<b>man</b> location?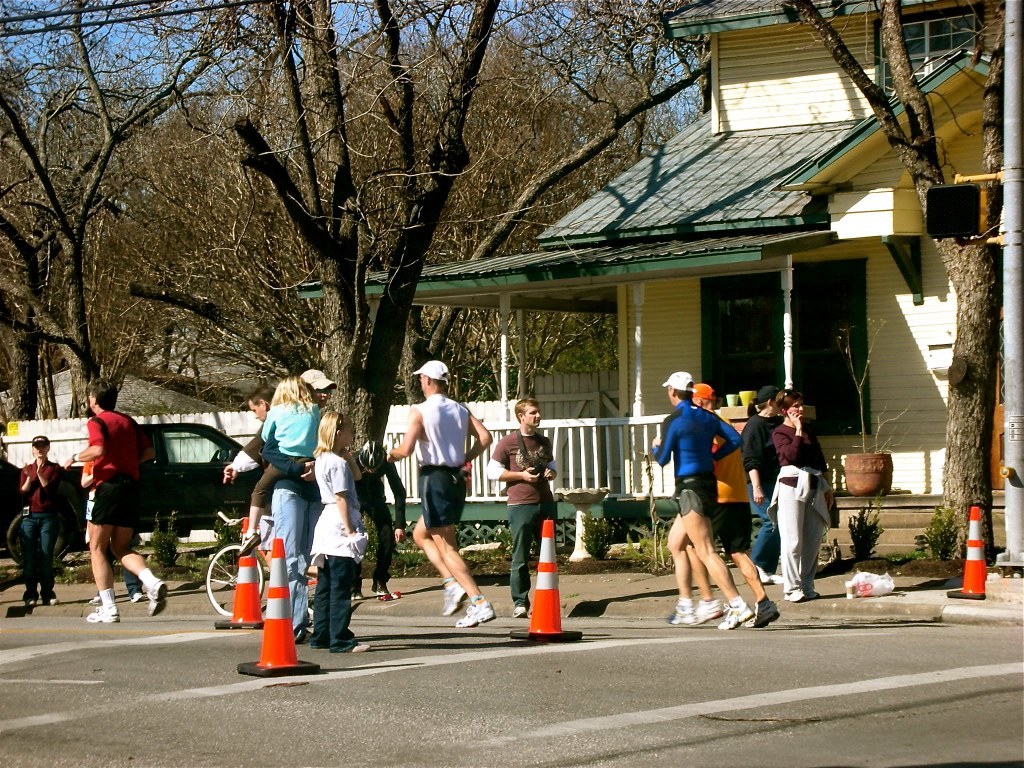
<box>379,362,504,629</box>
